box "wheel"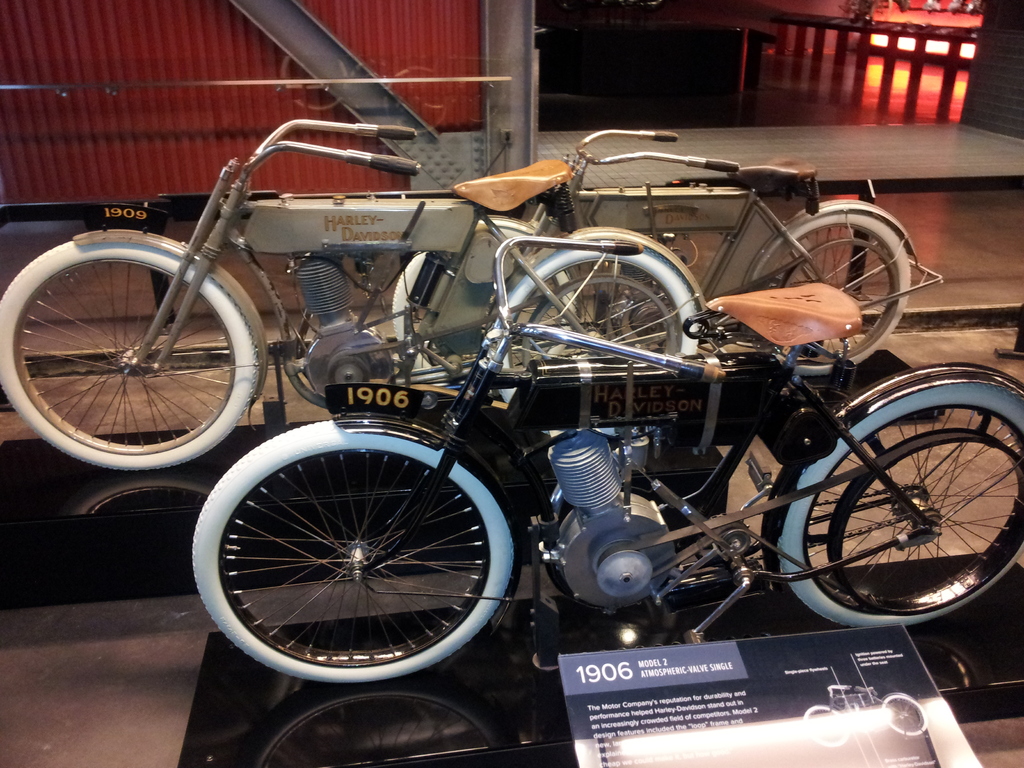
<box>390,214,584,372</box>
